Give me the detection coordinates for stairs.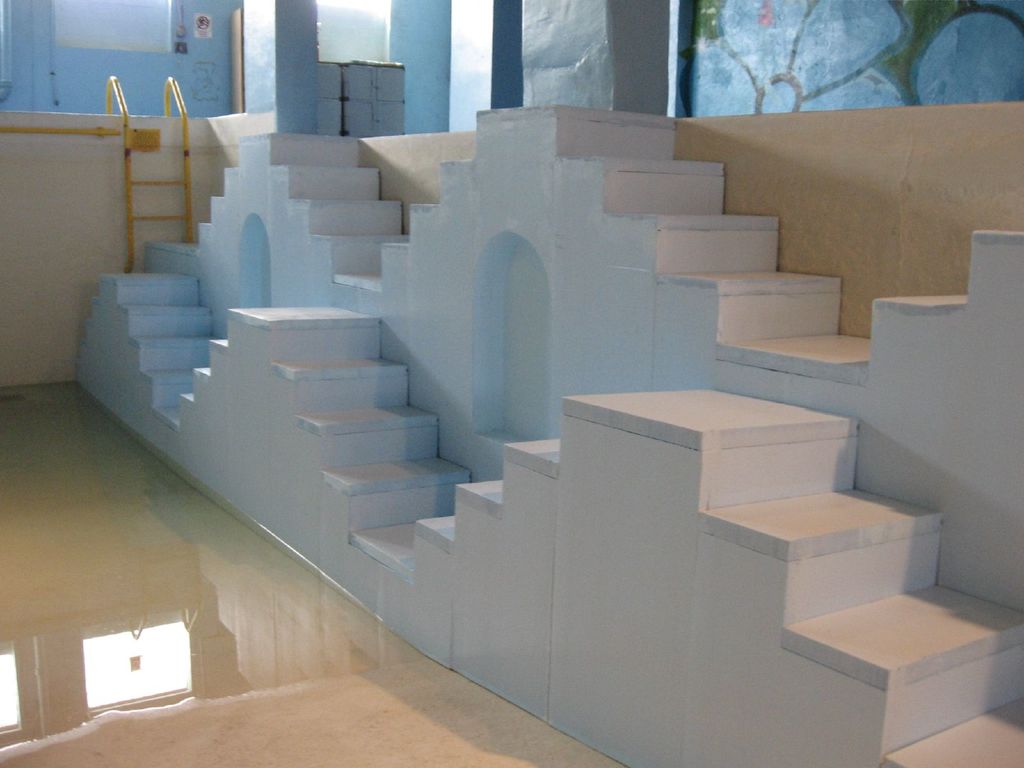
x1=106, y1=76, x2=192, y2=273.
